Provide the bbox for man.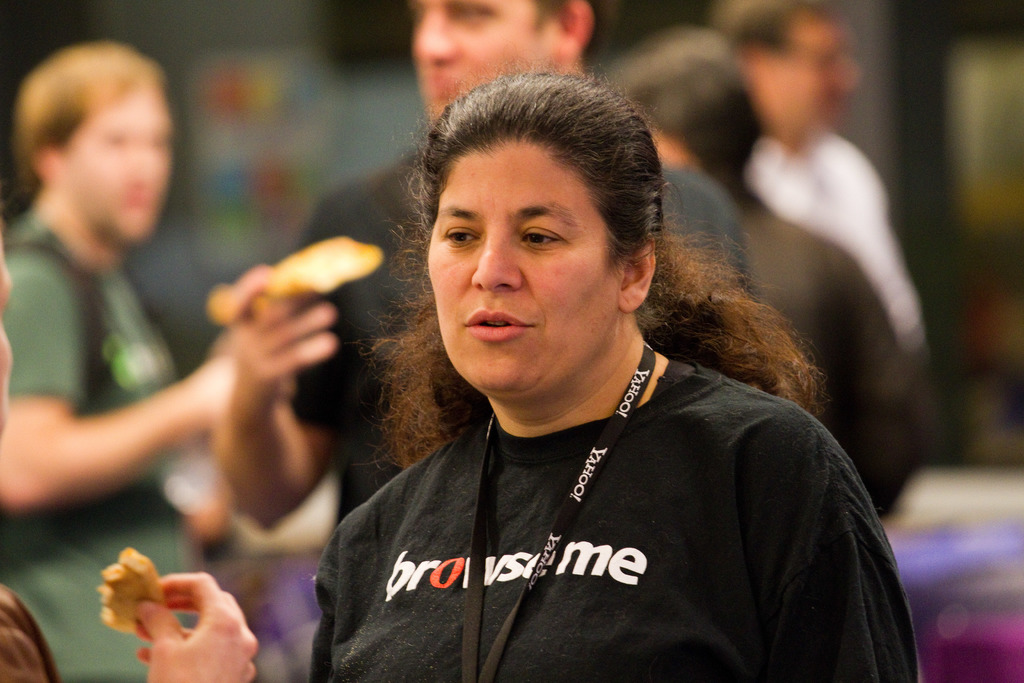
detection(605, 21, 926, 516).
